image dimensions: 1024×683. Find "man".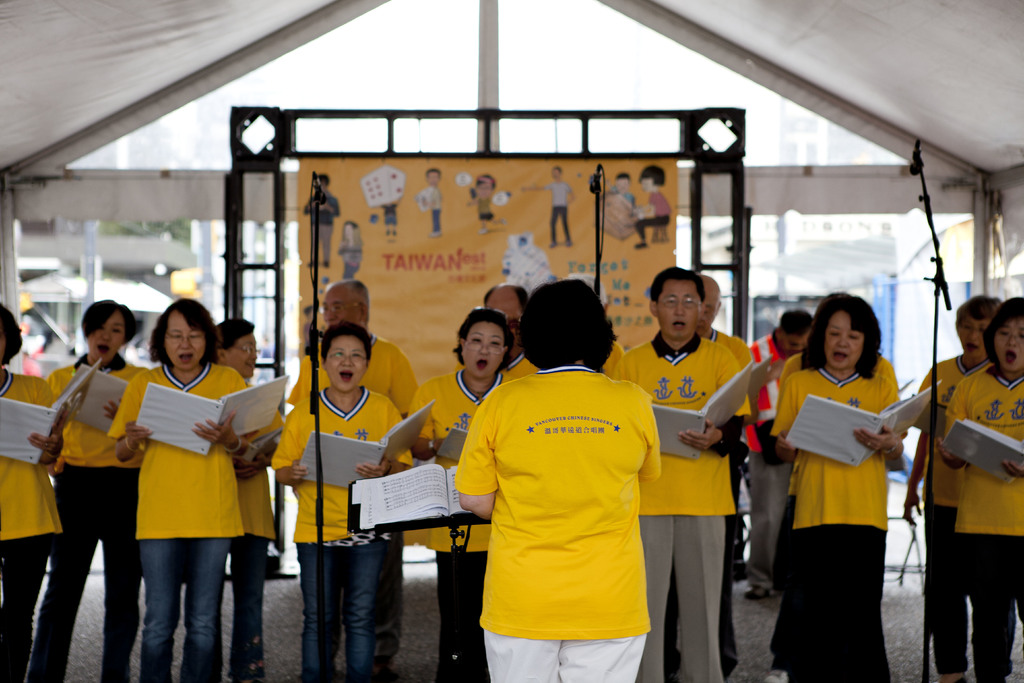
x1=301, y1=173, x2=340, y2=263.
